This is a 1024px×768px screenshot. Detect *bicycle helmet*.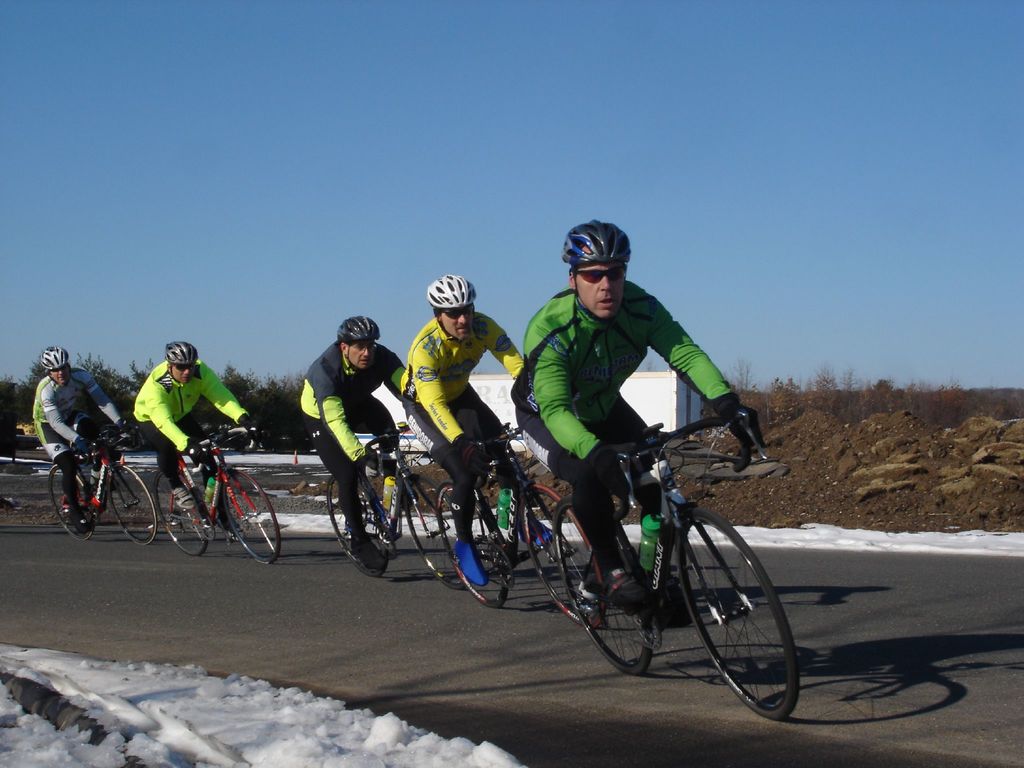
{"left": 558, "top": 223, "right": 627, "bottom": 271}.
